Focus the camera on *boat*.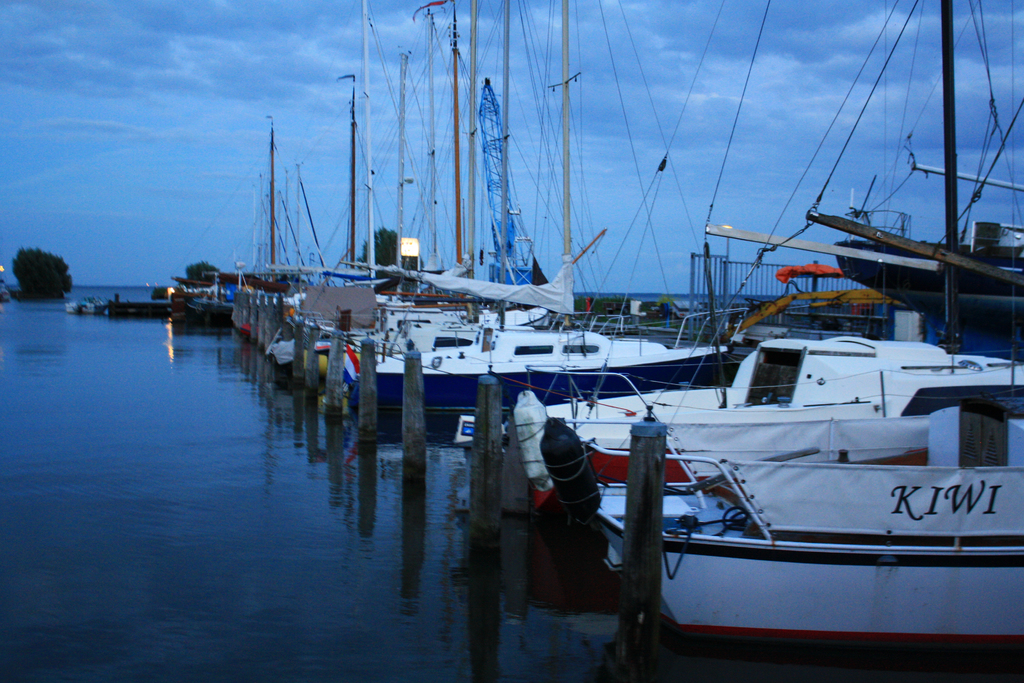
Focus region: bbox=[536, 0, 1023, 651].
